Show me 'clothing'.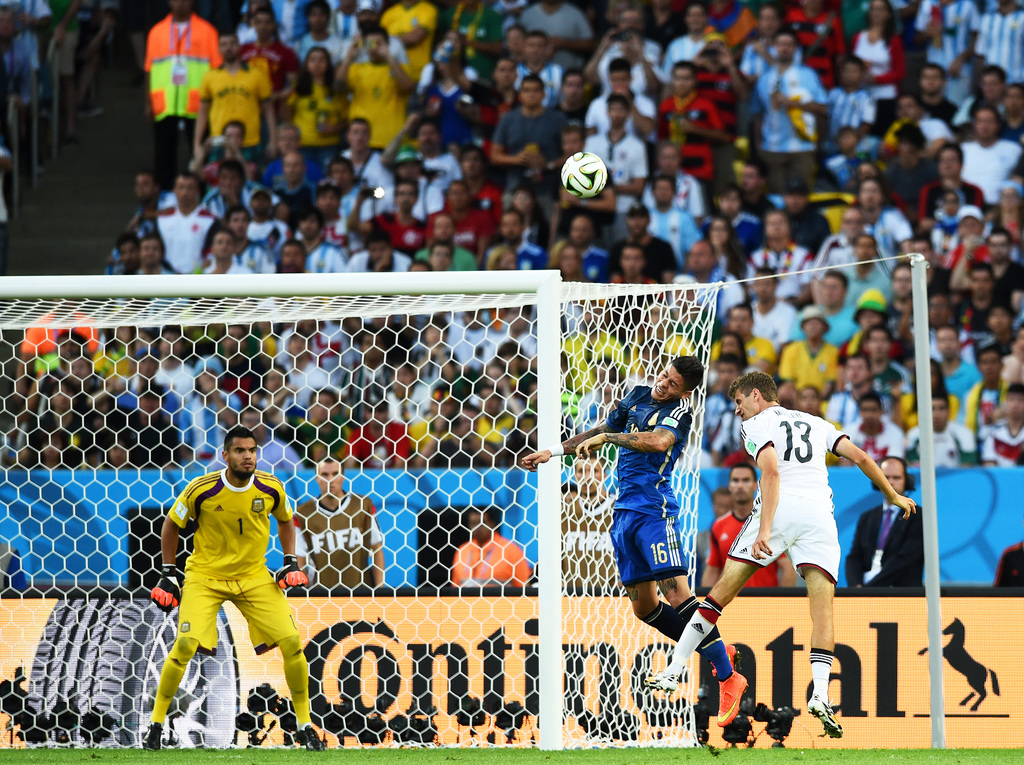
'clothing' is here: bbox=(976, 10, 1023, 77).
